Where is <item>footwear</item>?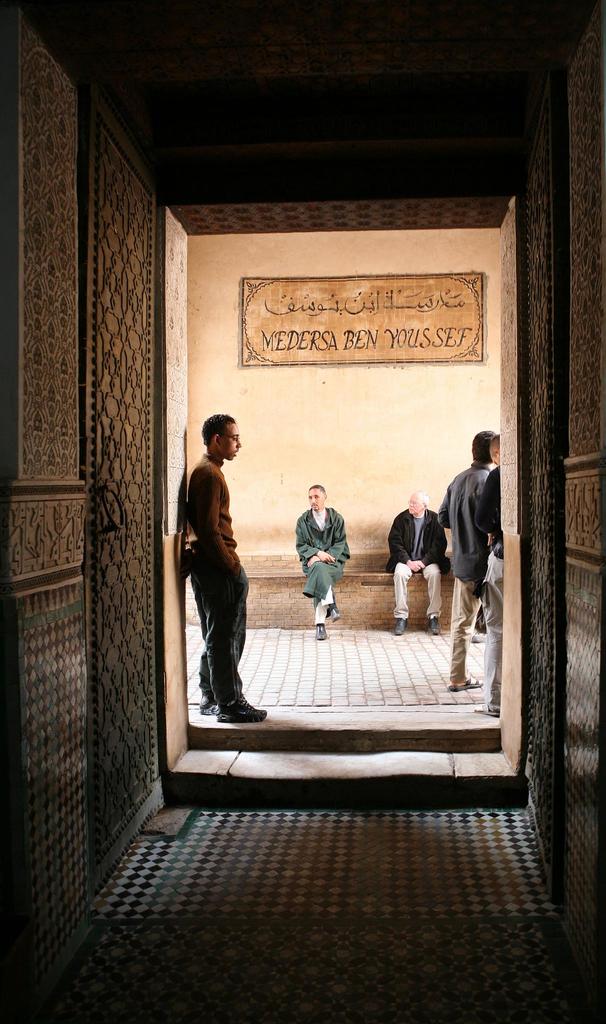
x1=394 y1=616 x2=408 y2=634.
